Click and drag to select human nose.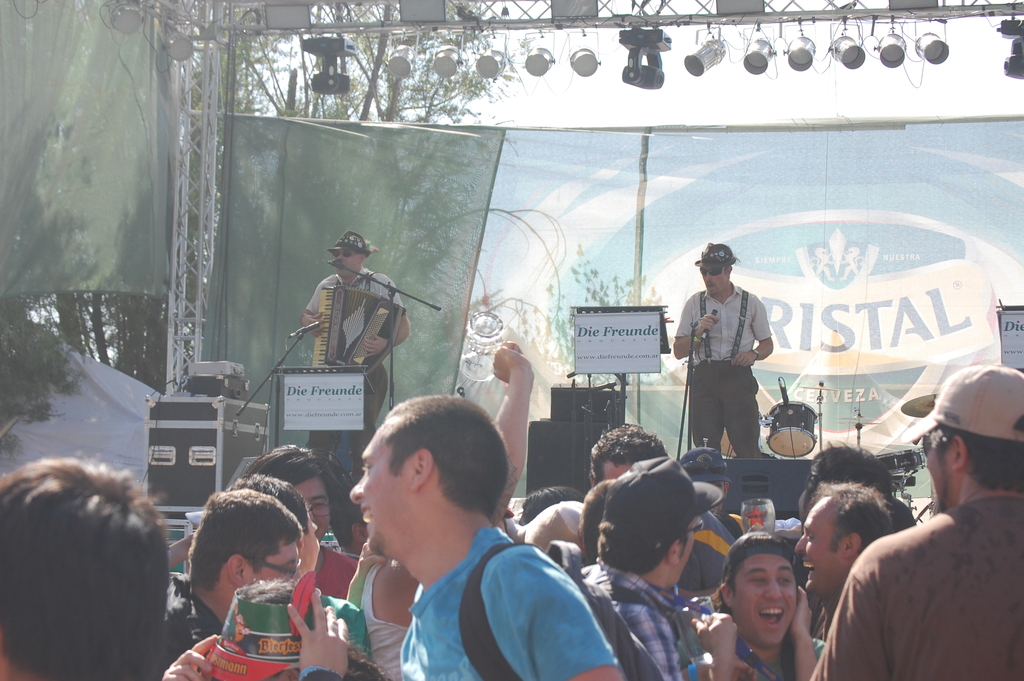
Selection: <region>792, 536, 809, 553</region>.
